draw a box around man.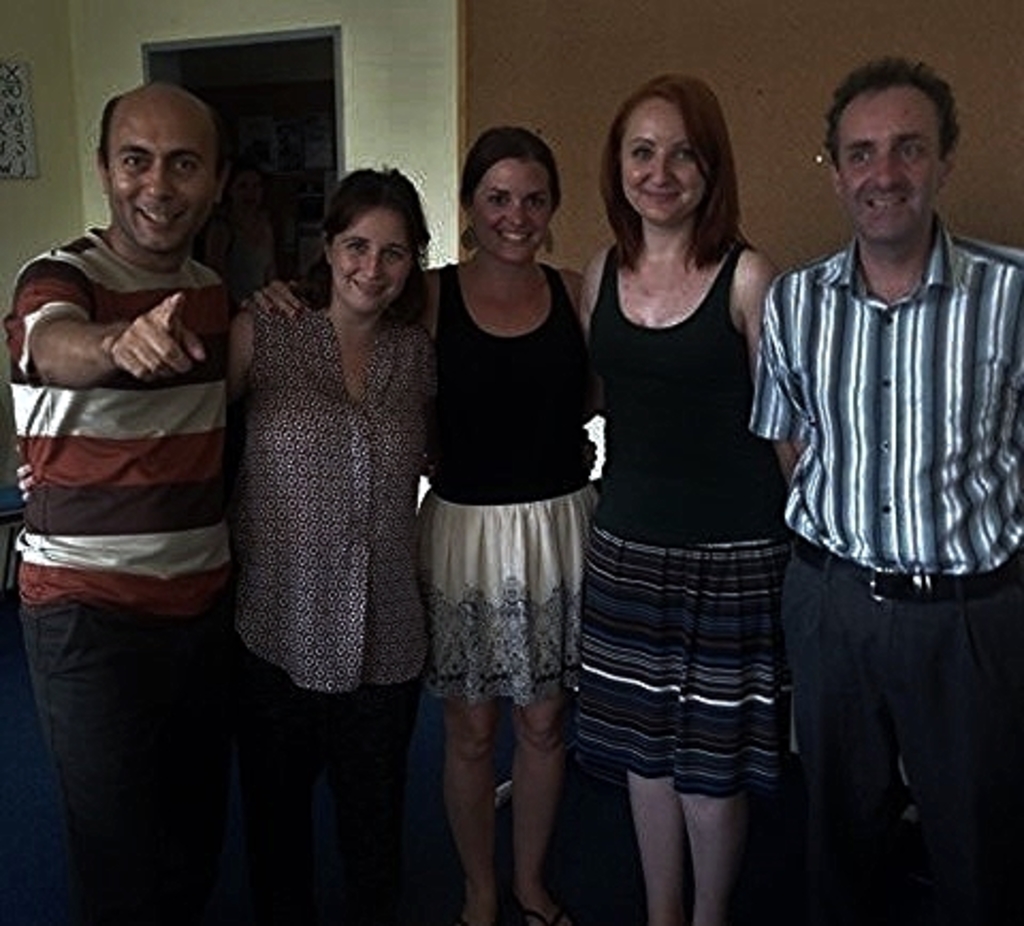
x1=6 y1=79 x2=299 y2=924.
